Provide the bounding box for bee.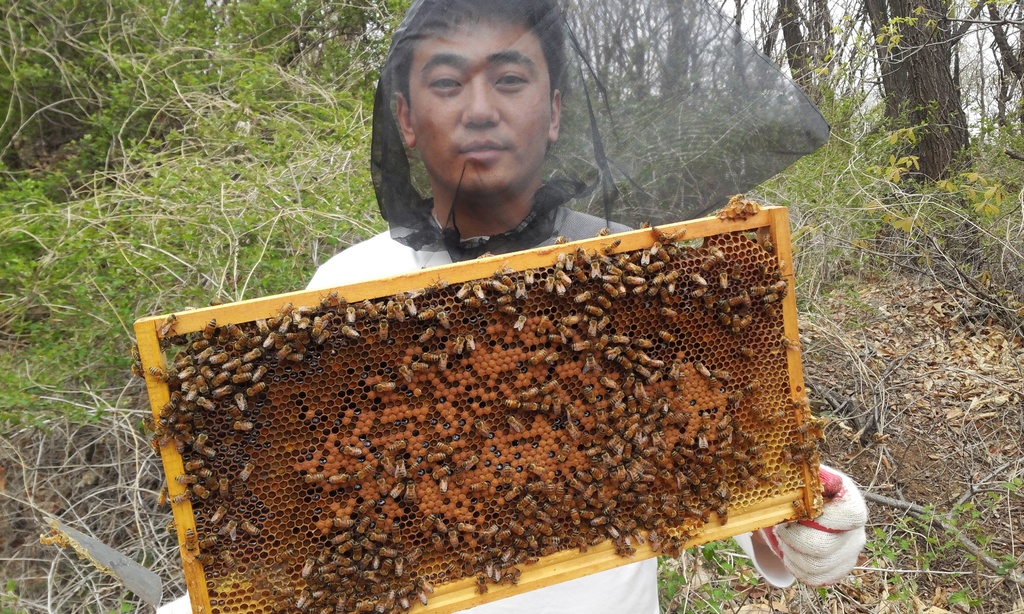
detection(186, 433, 213, 457).
